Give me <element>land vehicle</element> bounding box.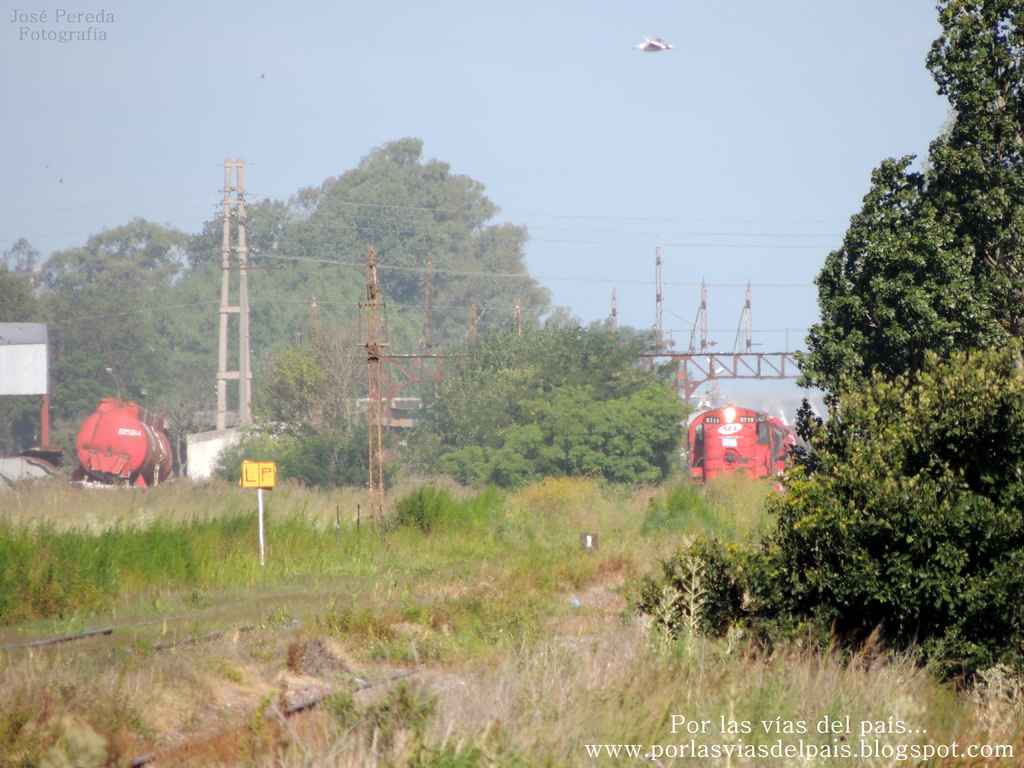
<box>673,408,804,500</box>.
